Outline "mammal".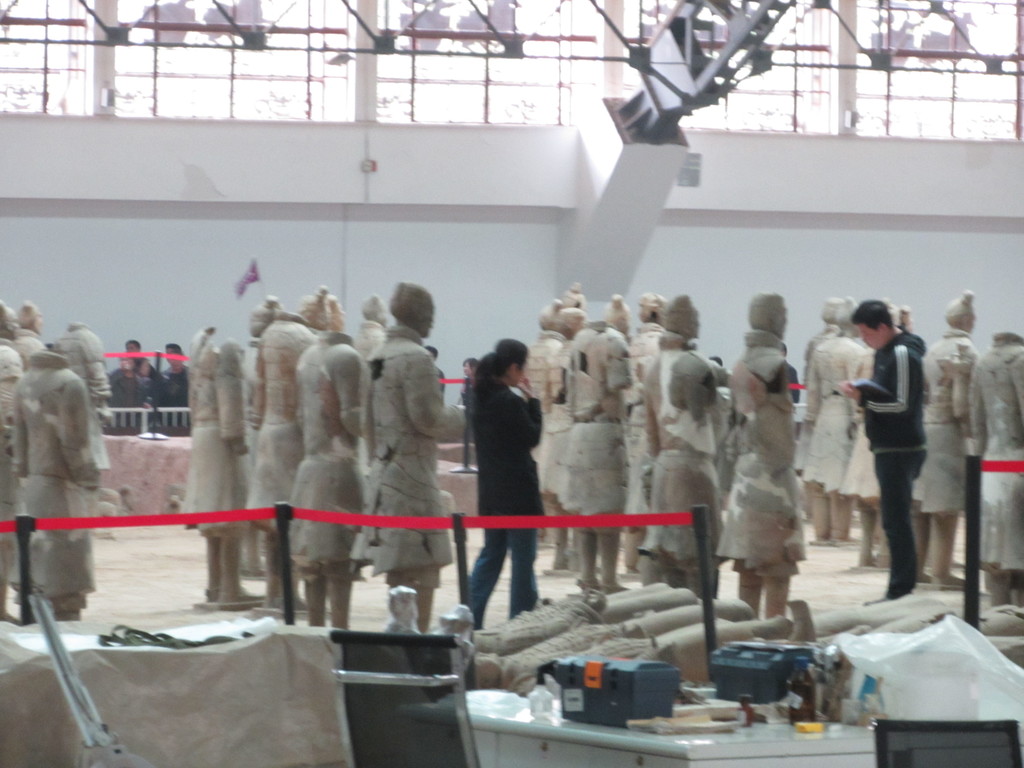
Outline: <region>177, 323, 249, 604</region>.
